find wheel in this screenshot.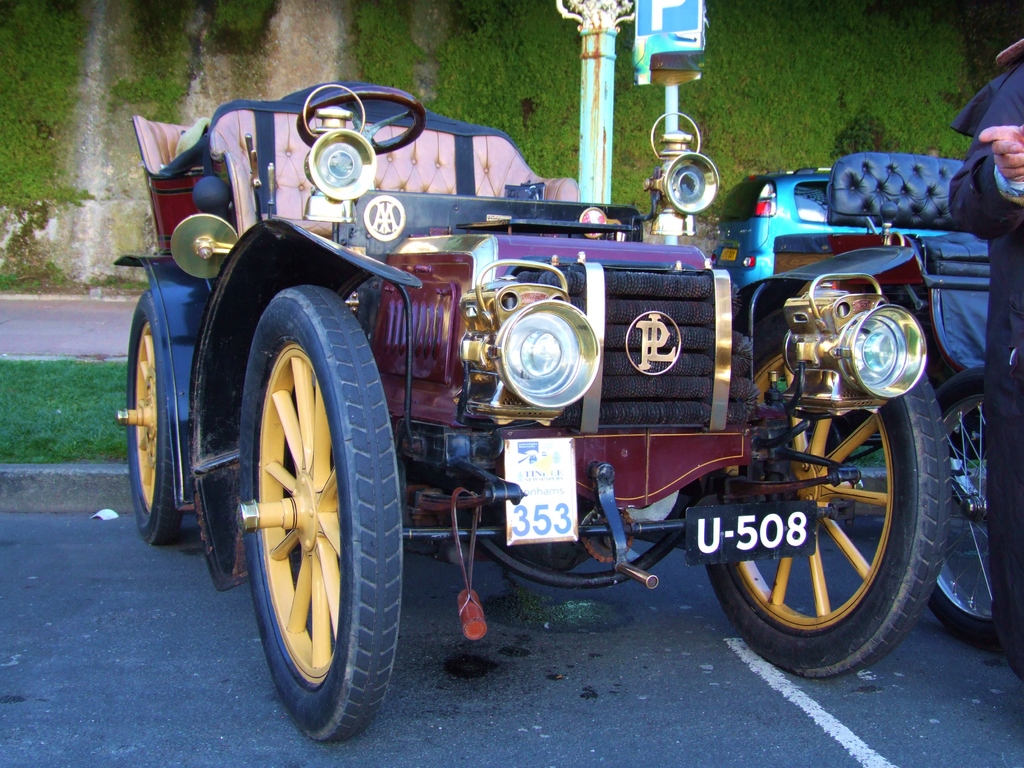
The bounding box for wheel is l=934, t=364, r=1005, b=654.
